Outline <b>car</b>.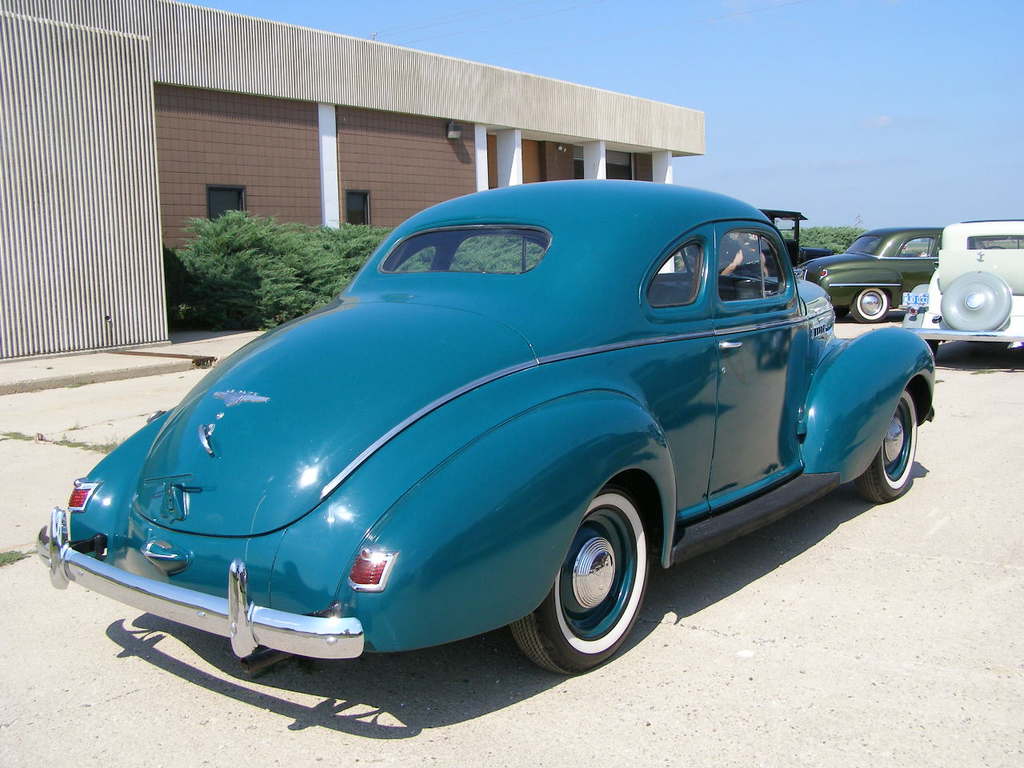
Outline: {"left": 913, "top": 221, "right": 1023, "bottom": 355}.
